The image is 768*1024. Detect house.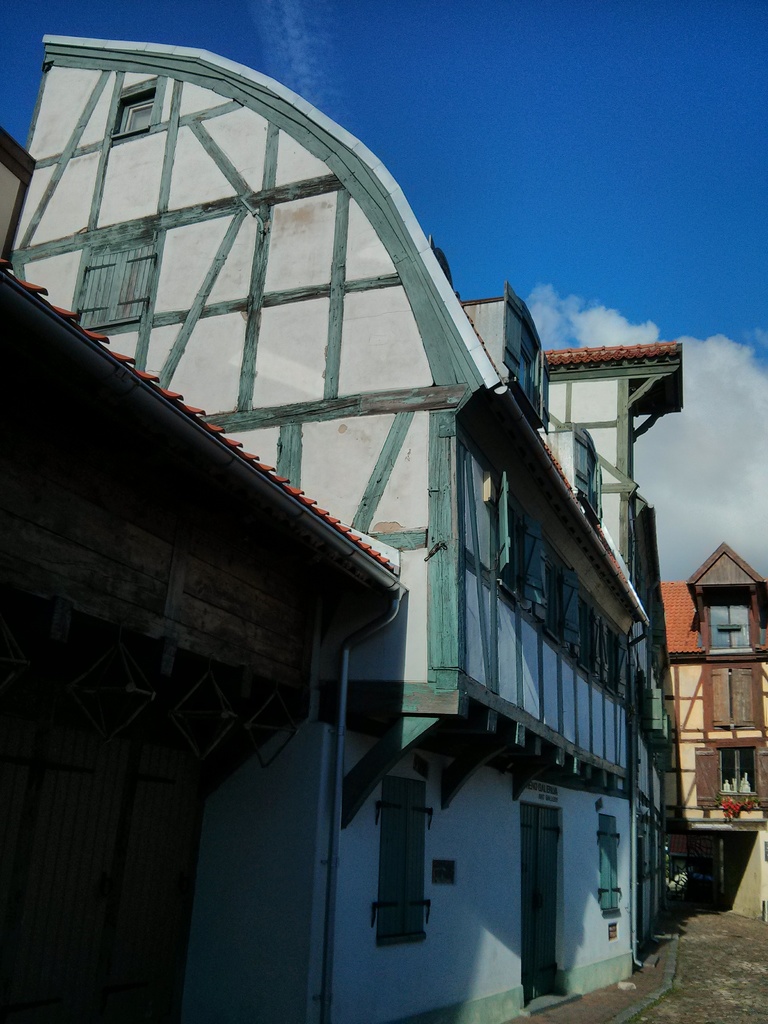
Detection: {"left": 651, "top": 489, "right": 767, "bottom": 874}.
